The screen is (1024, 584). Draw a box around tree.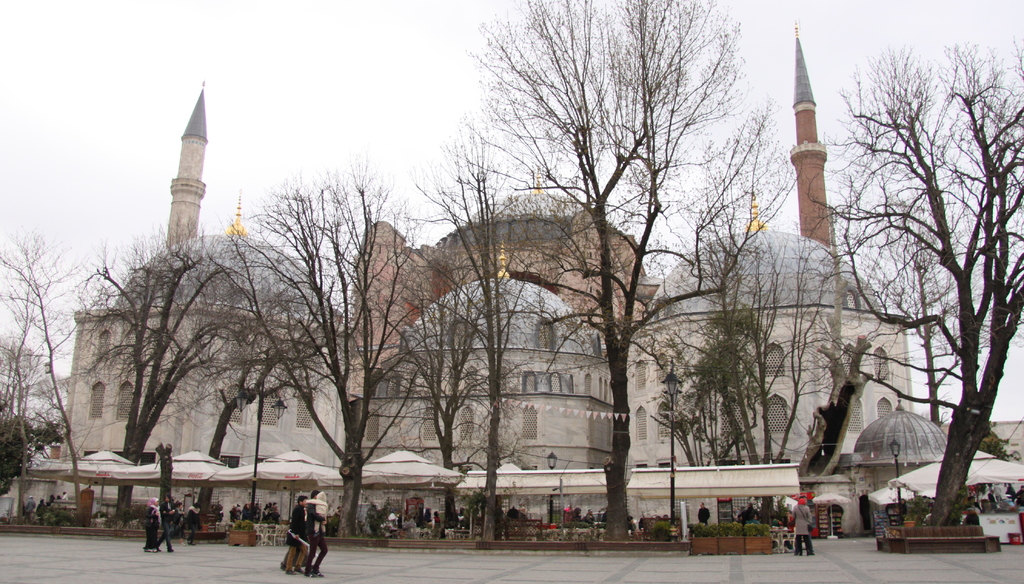
[5, 223, 110, 524].
